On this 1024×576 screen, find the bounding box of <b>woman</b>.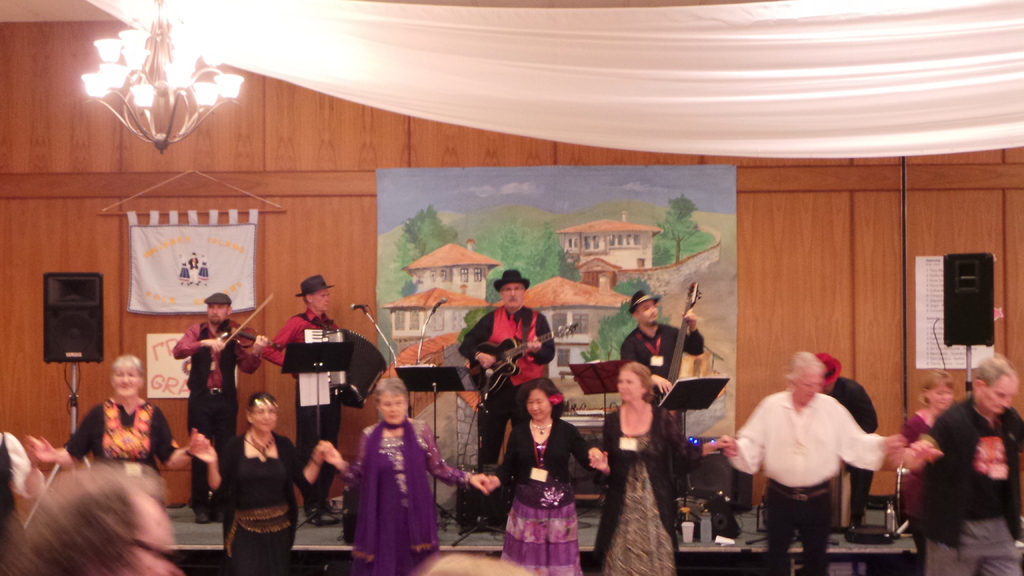
Bounding box: <box>479,377,598,575</box>.
